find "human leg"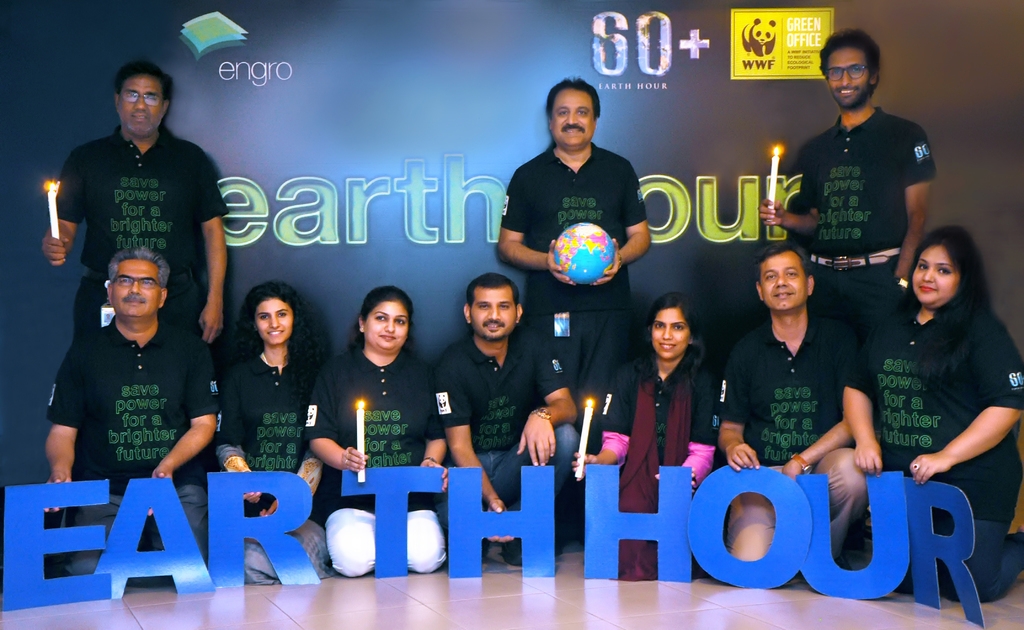
bbox=(481, 425, 568, 544)
